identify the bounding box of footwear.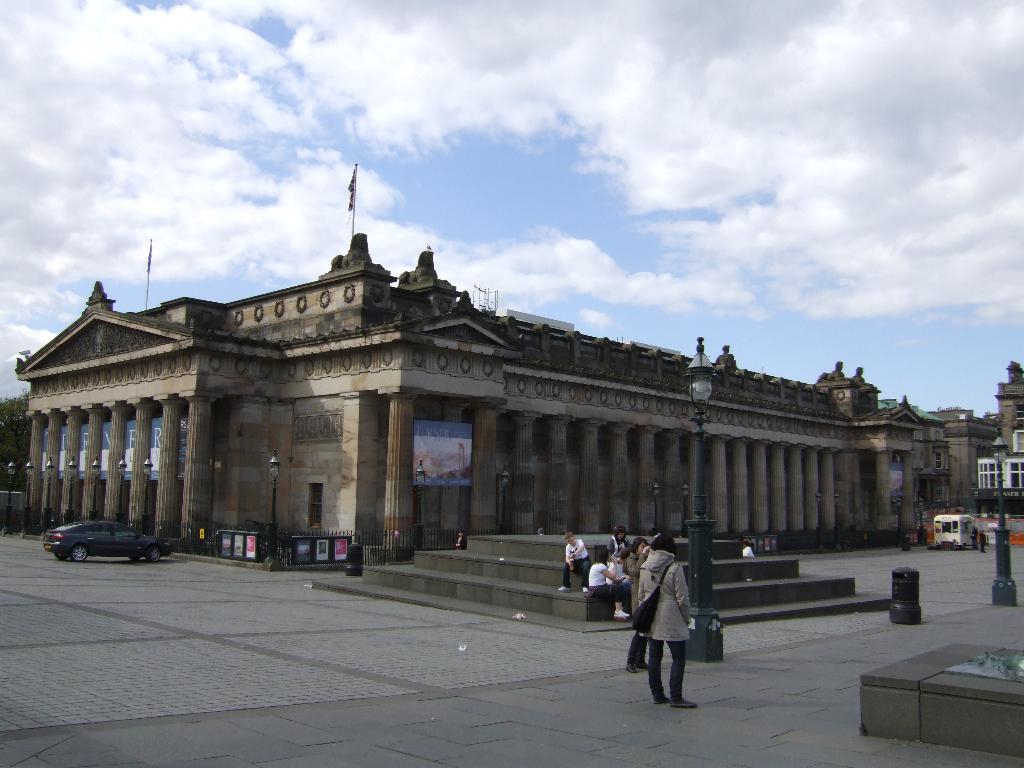
(left=672, top=696, right=697, bottom=706).
